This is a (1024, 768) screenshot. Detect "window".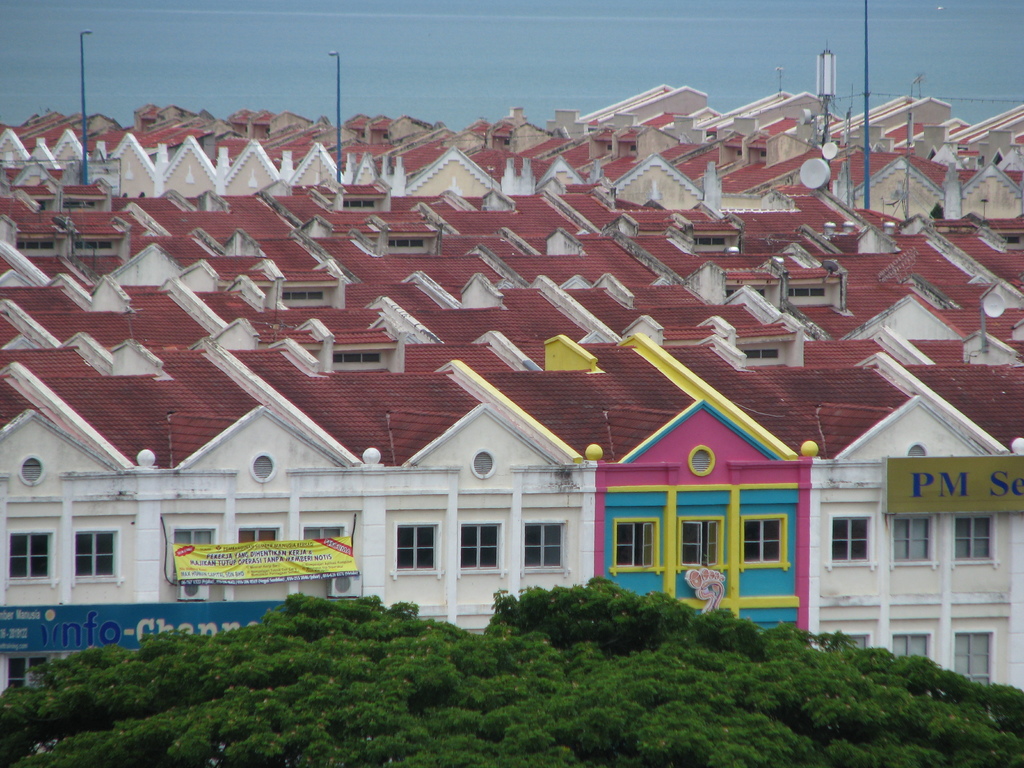
[825,511,867,569].
